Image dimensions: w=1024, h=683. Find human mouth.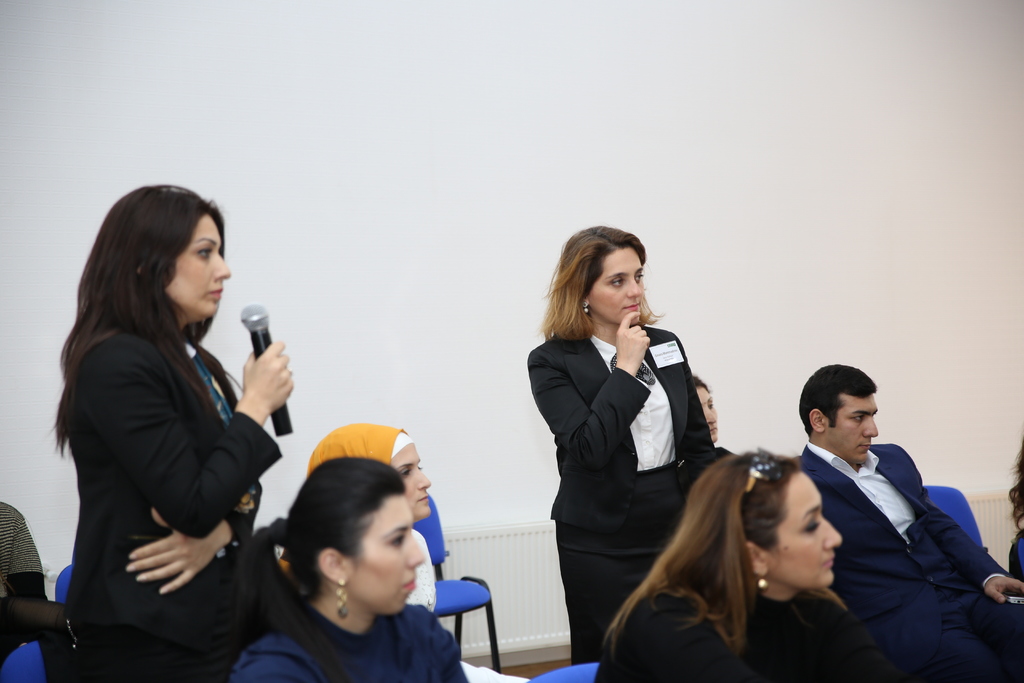
pyautogui.locateOnScreen(820, 558, 835, 568).
